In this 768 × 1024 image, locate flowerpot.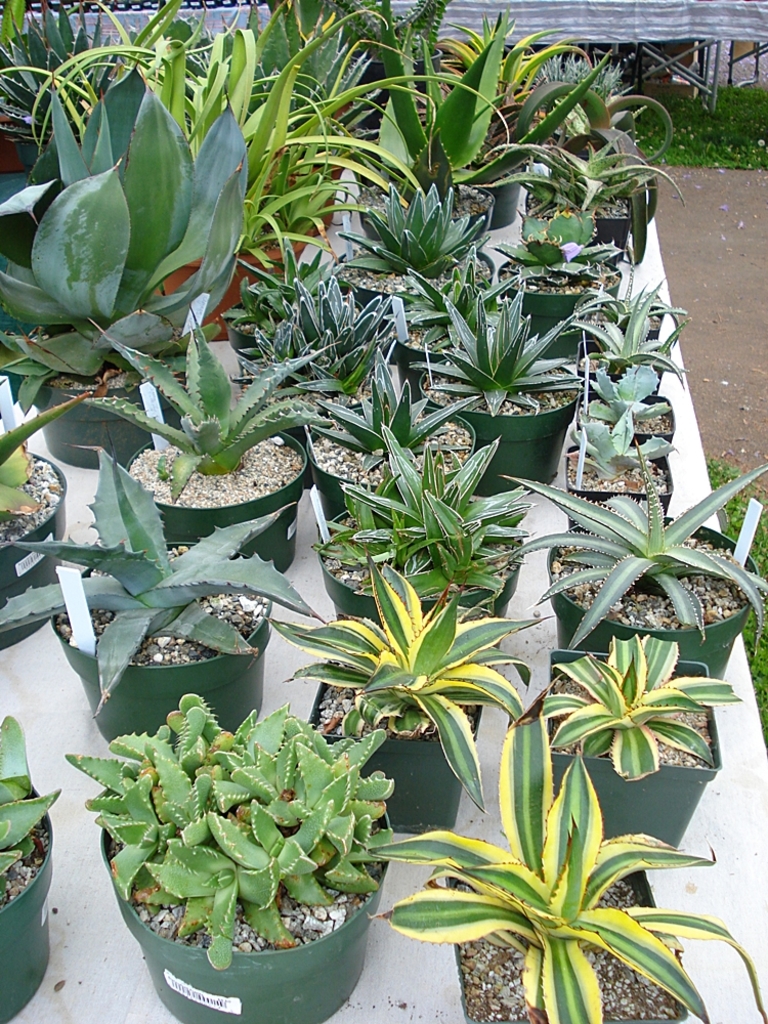
Bounding box: bbox=(49, 534, 269, 735).
